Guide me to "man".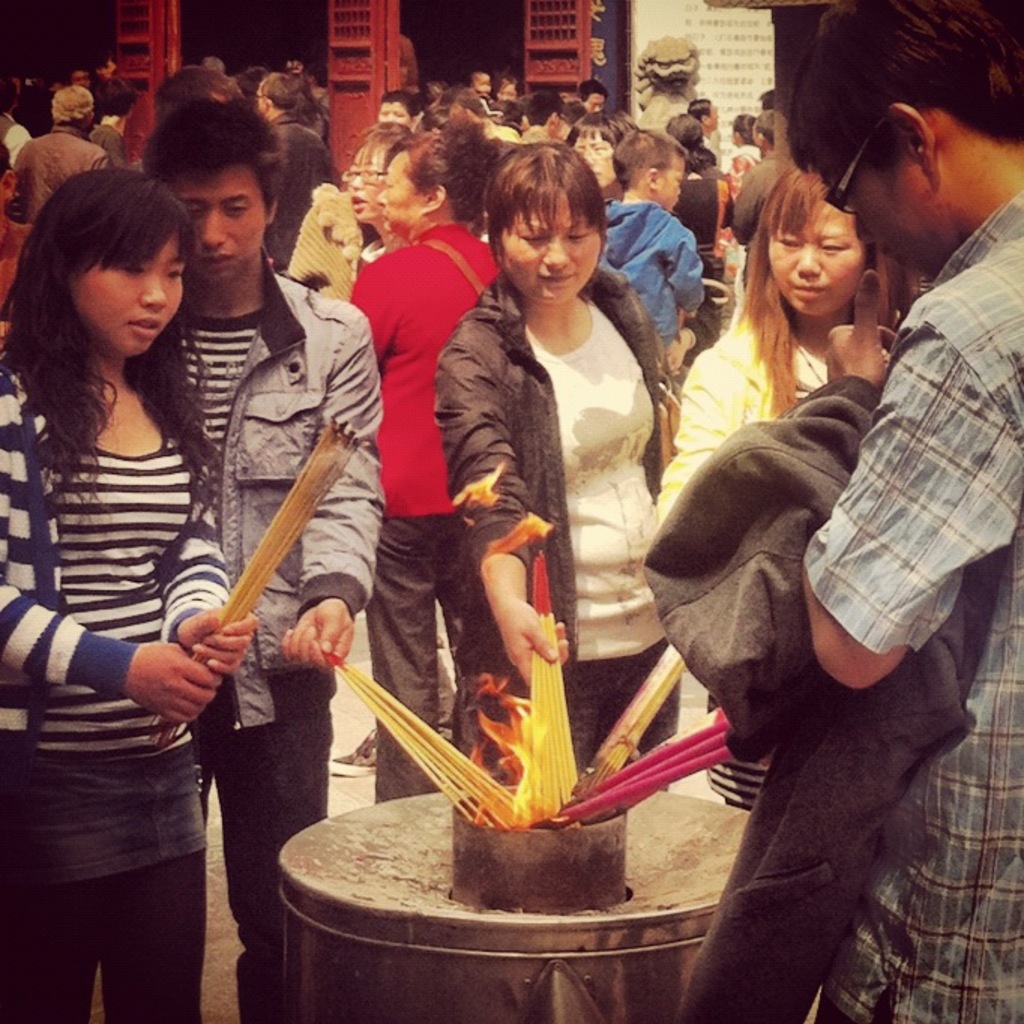
Guidance: x1=524 y1=95 x2=566 y2=135.
